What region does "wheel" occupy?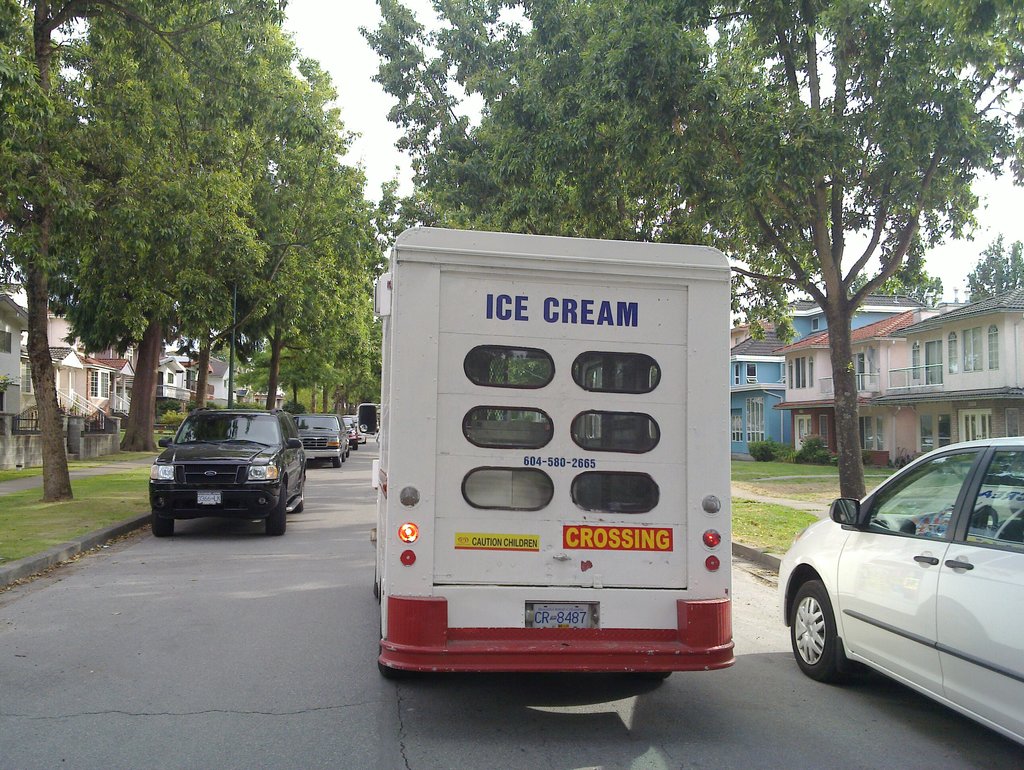
bbox(353, 441, 359, 454).
